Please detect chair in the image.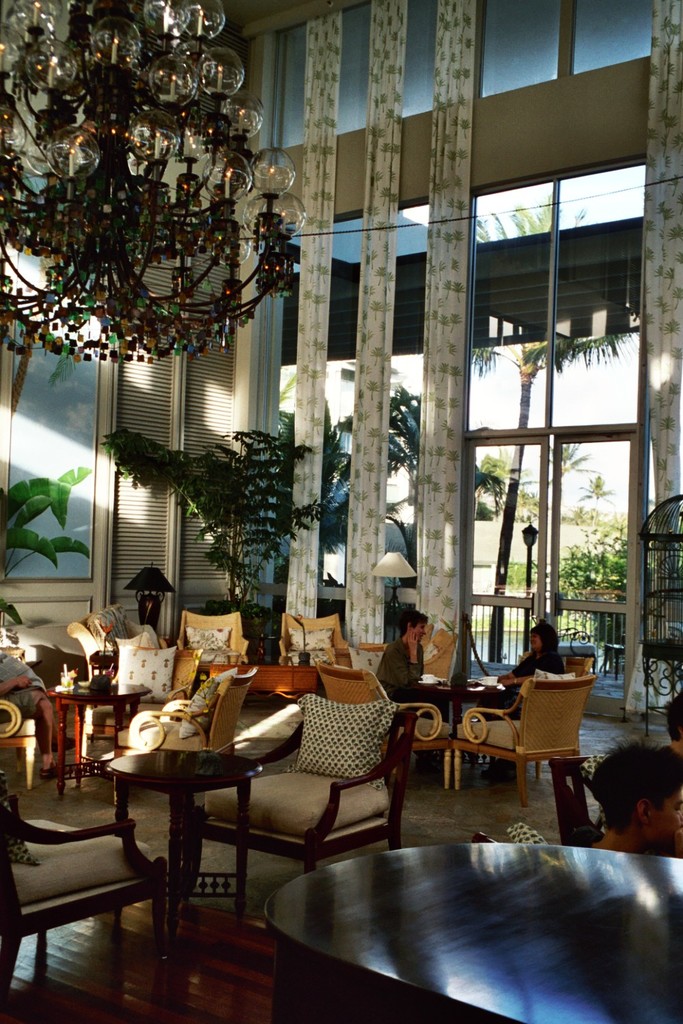
box=[162, 672, 406, 920].
